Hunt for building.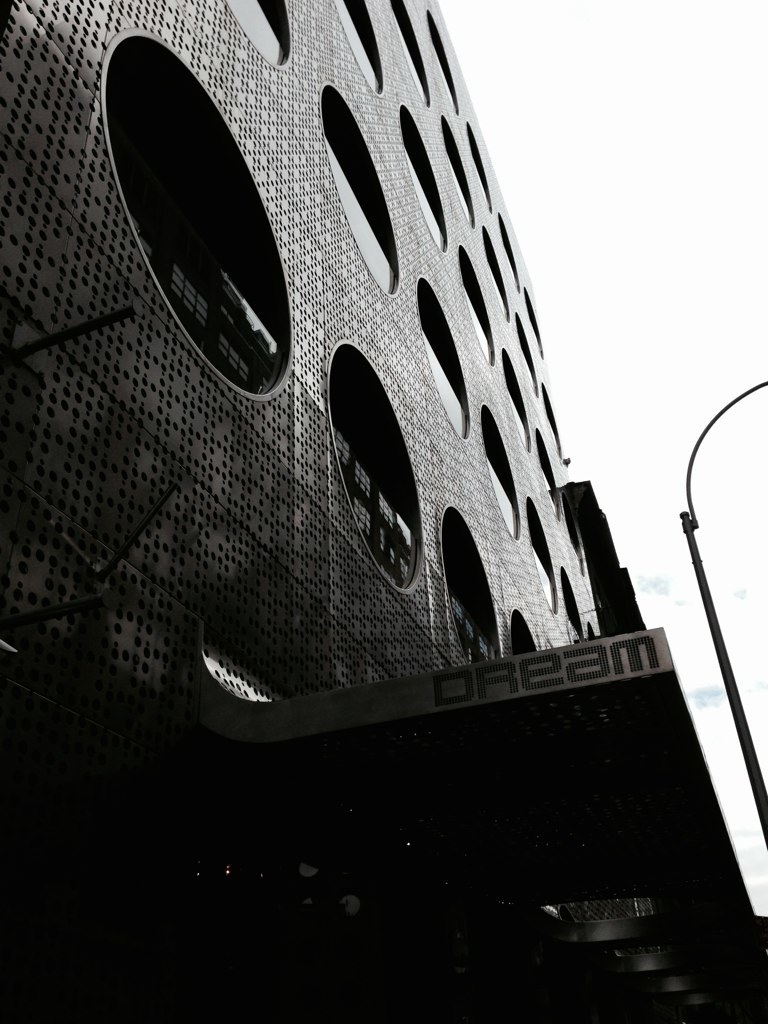
Hunted down at pyautogui.locateOnScreen(0, 0, 767, 1019).
